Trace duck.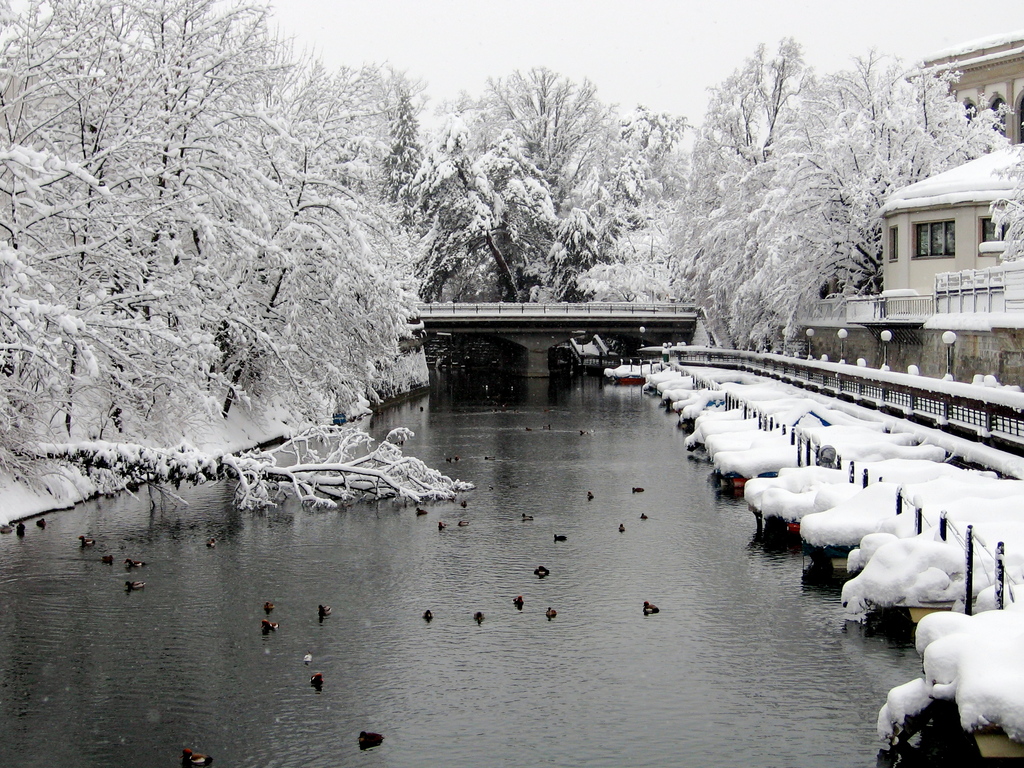
Traced to <box>645,602,657,615</box>.
